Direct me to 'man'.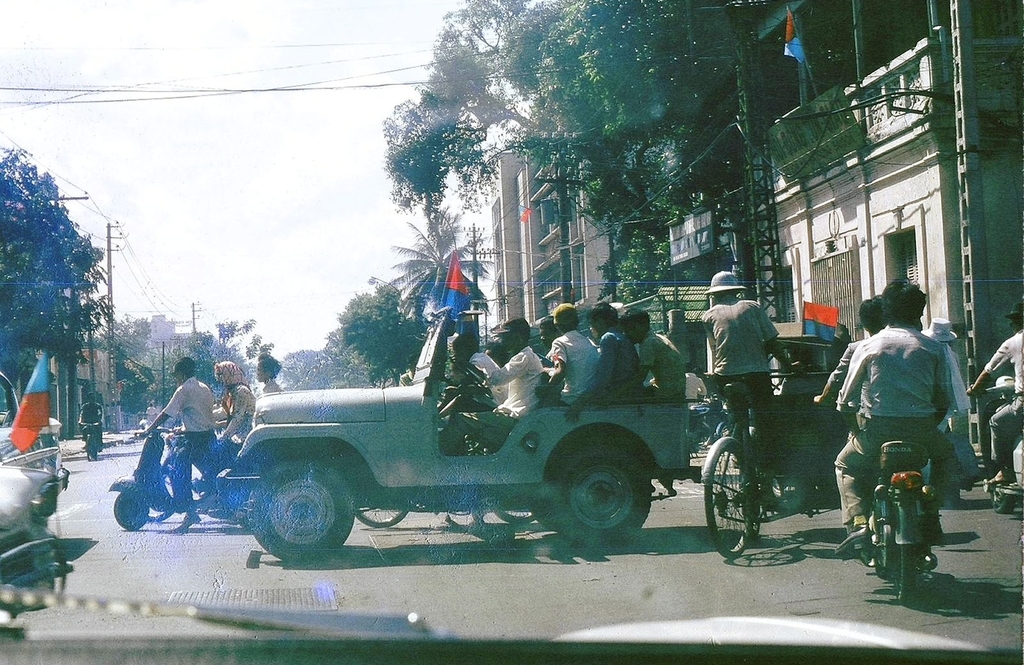
Direction: bbox=[133, 357, 217, 532].
